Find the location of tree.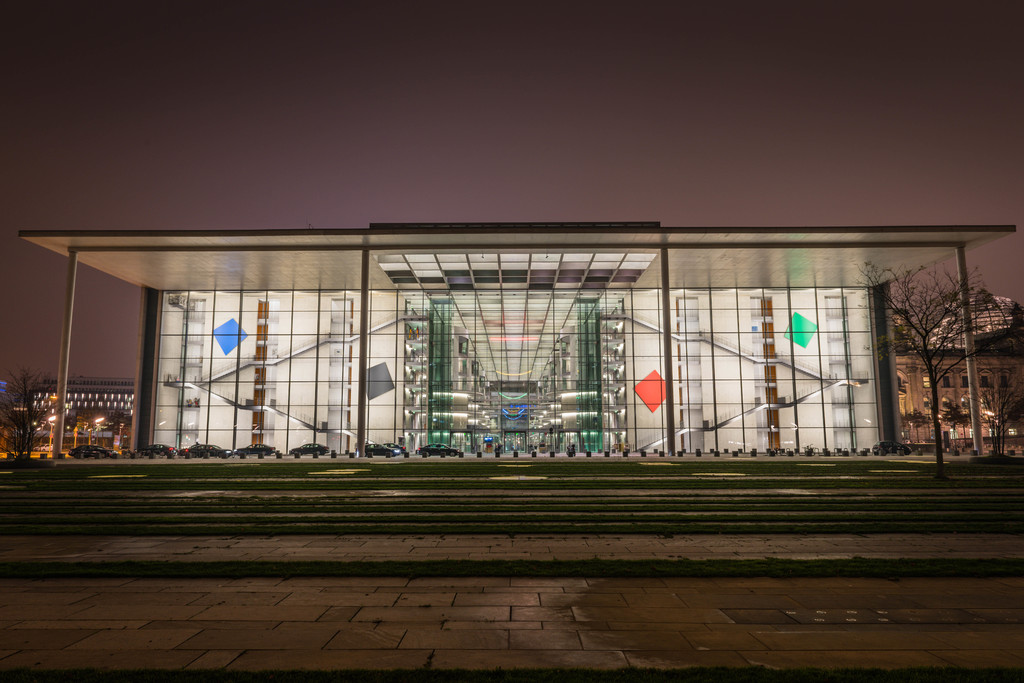
Location: (849,260,1002,461).
